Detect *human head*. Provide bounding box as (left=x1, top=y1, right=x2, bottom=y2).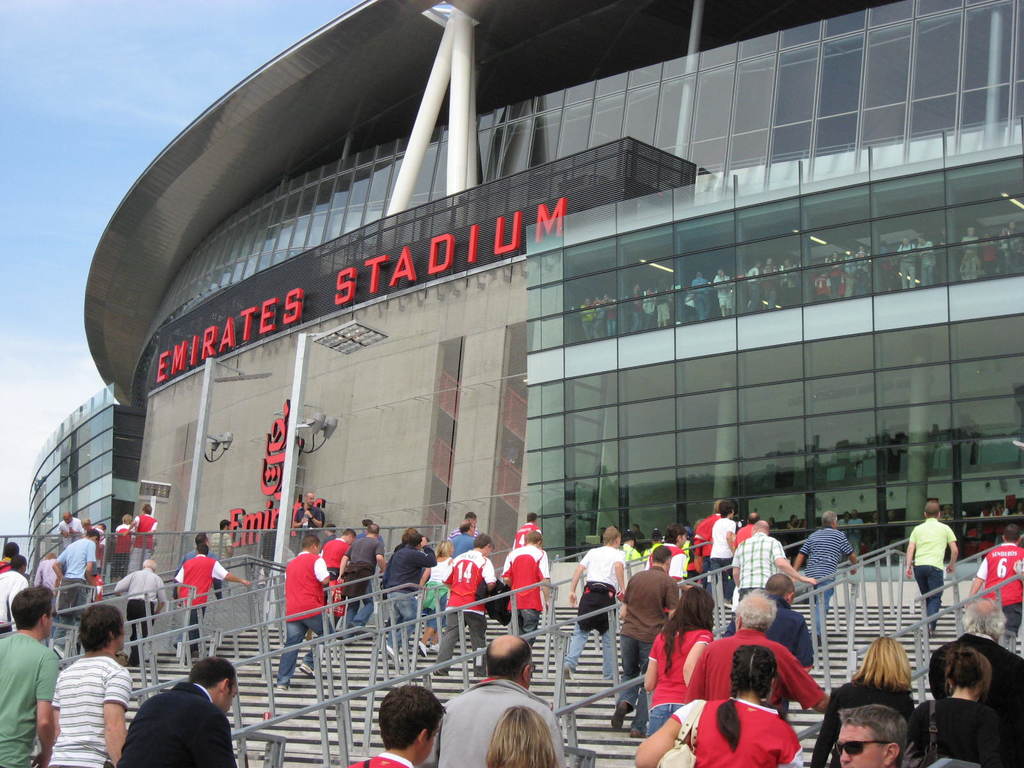
(left=694, top=273, right=705, bottom=279).
